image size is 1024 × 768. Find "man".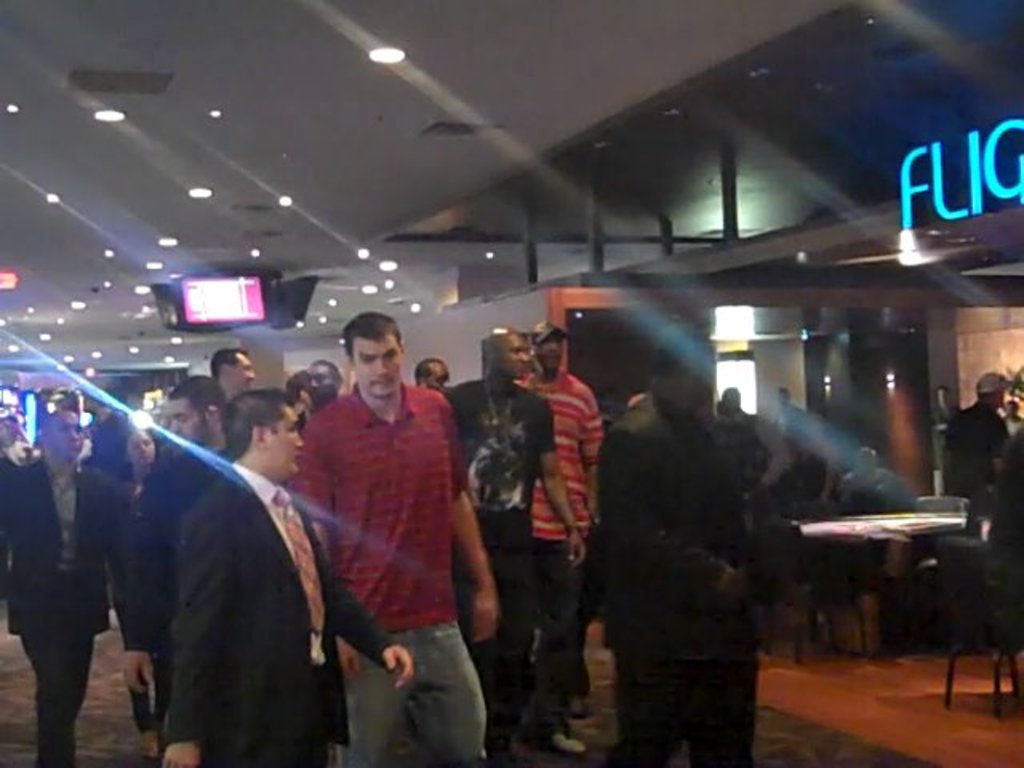
box(293, 302, 509, 766).
